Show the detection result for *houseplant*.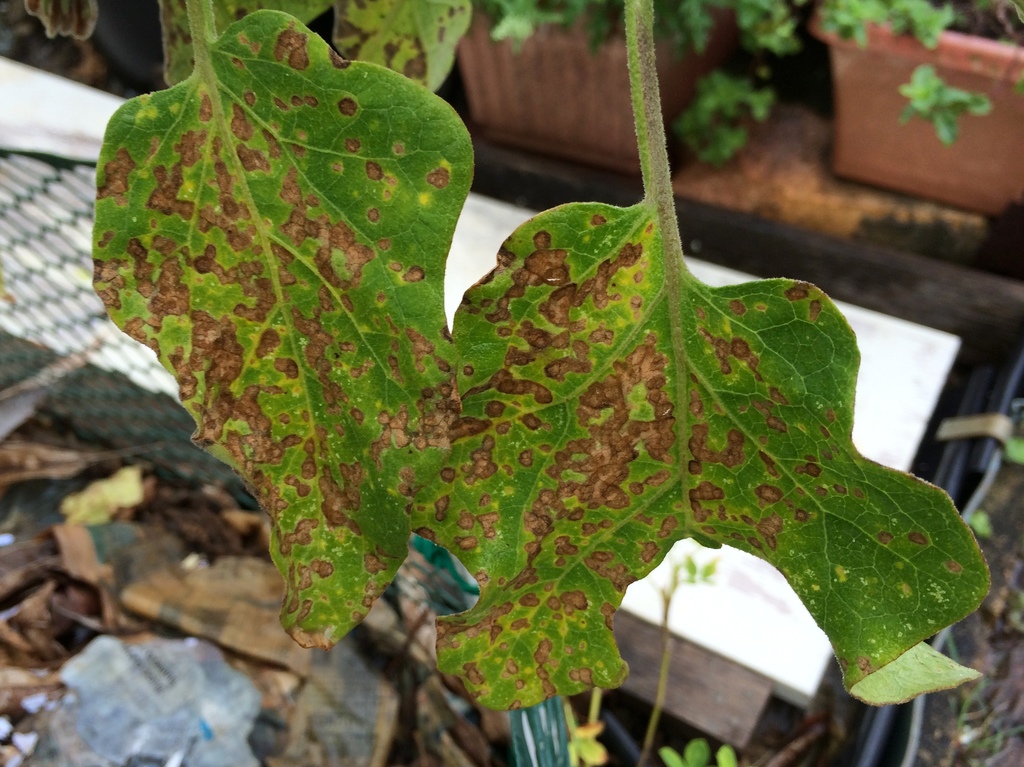
<bbox>456, 0, 796, 174</bbox>.
